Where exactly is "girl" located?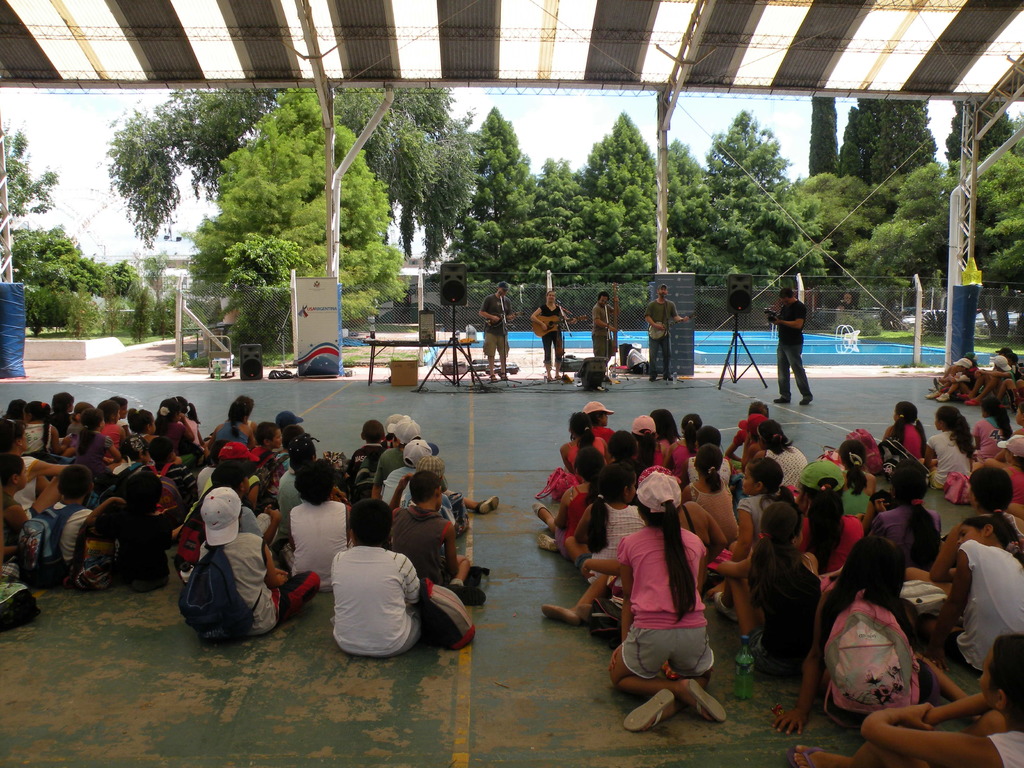
Its bounding box is <box>606,431,639,491</box>.
